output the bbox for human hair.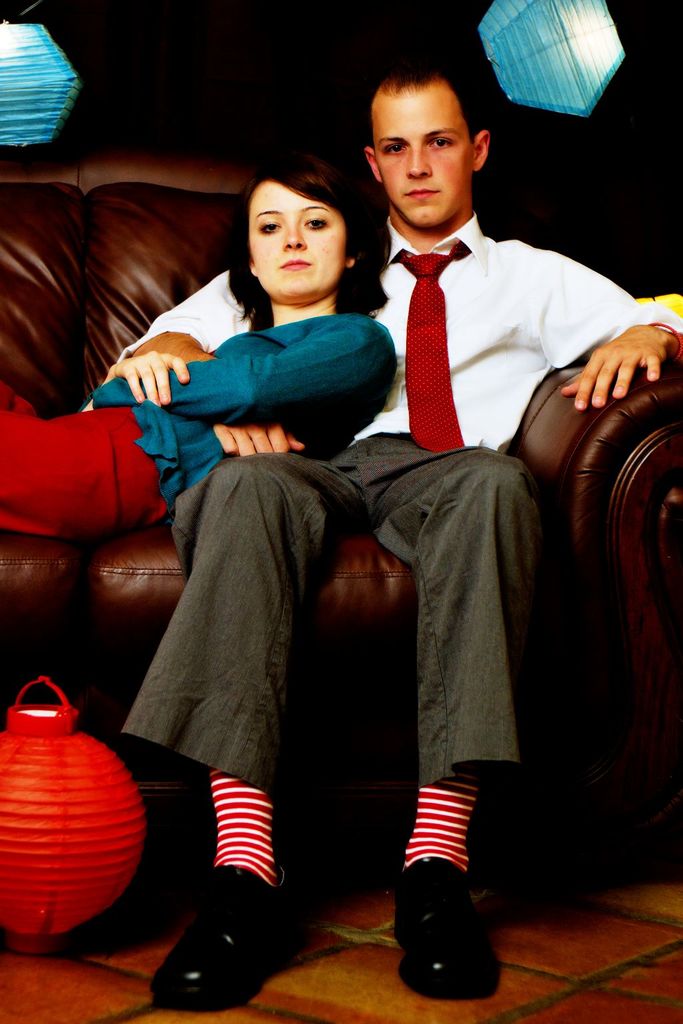
[229,146,374,294].
